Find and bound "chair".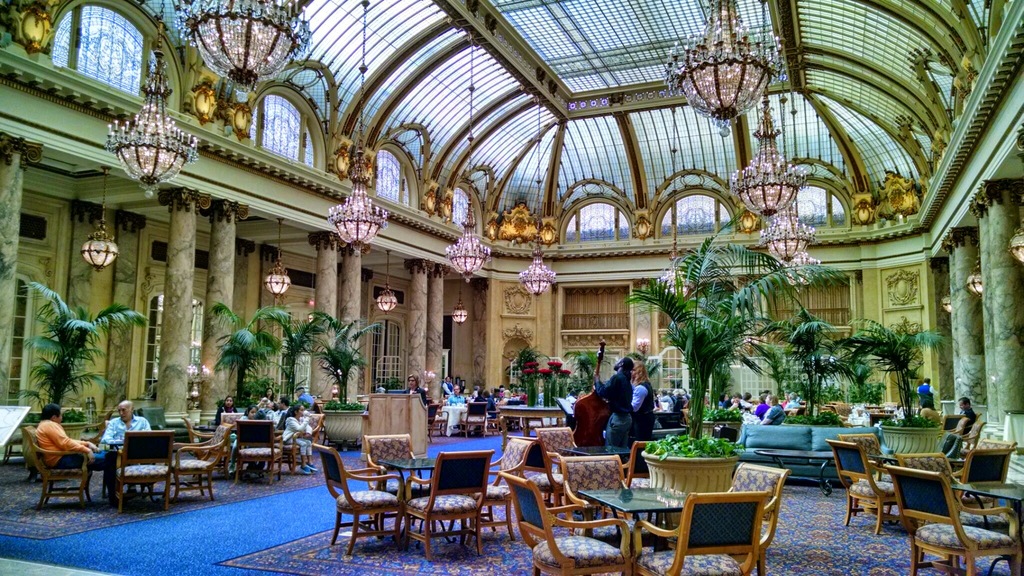
Bound: 634:492:771:575.
